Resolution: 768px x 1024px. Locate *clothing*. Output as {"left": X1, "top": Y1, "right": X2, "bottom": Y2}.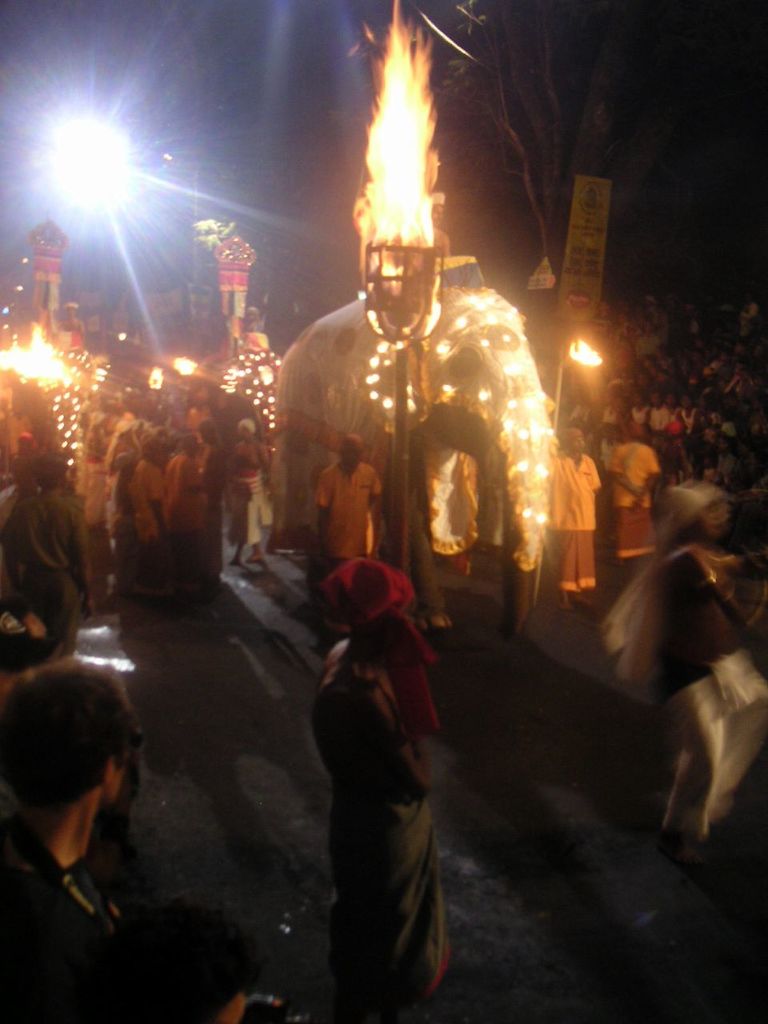
{"left": 0, "top": 412, "right": 34, "bottom": 458}.
